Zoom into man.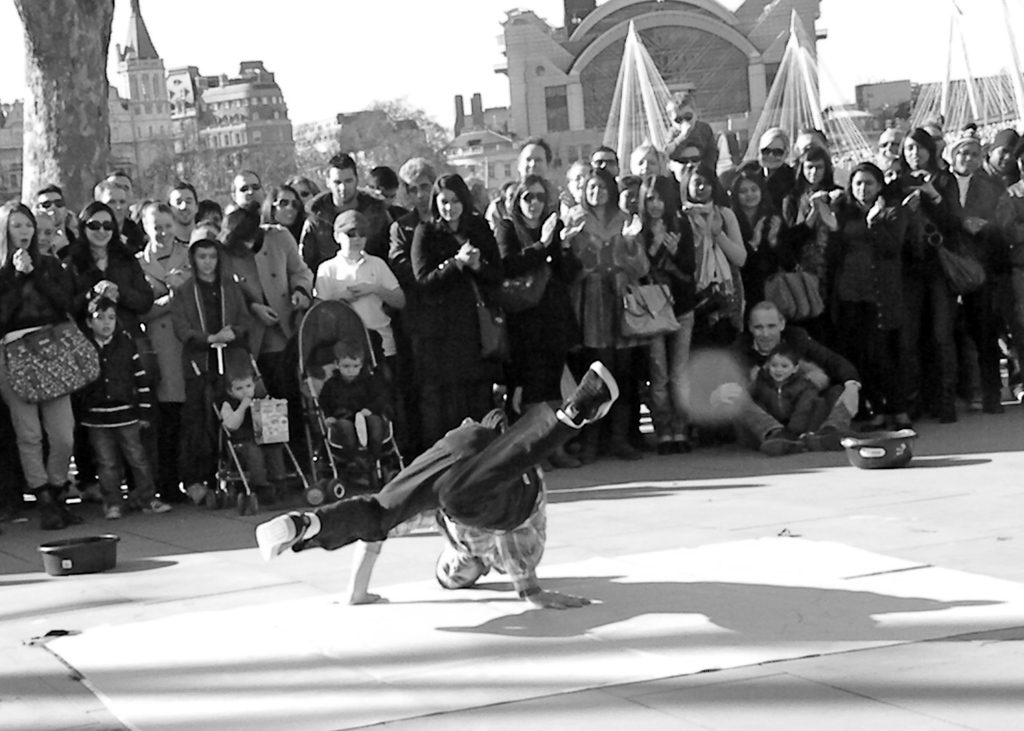
Zoom target: BBox(391, 155, 434, 279).
